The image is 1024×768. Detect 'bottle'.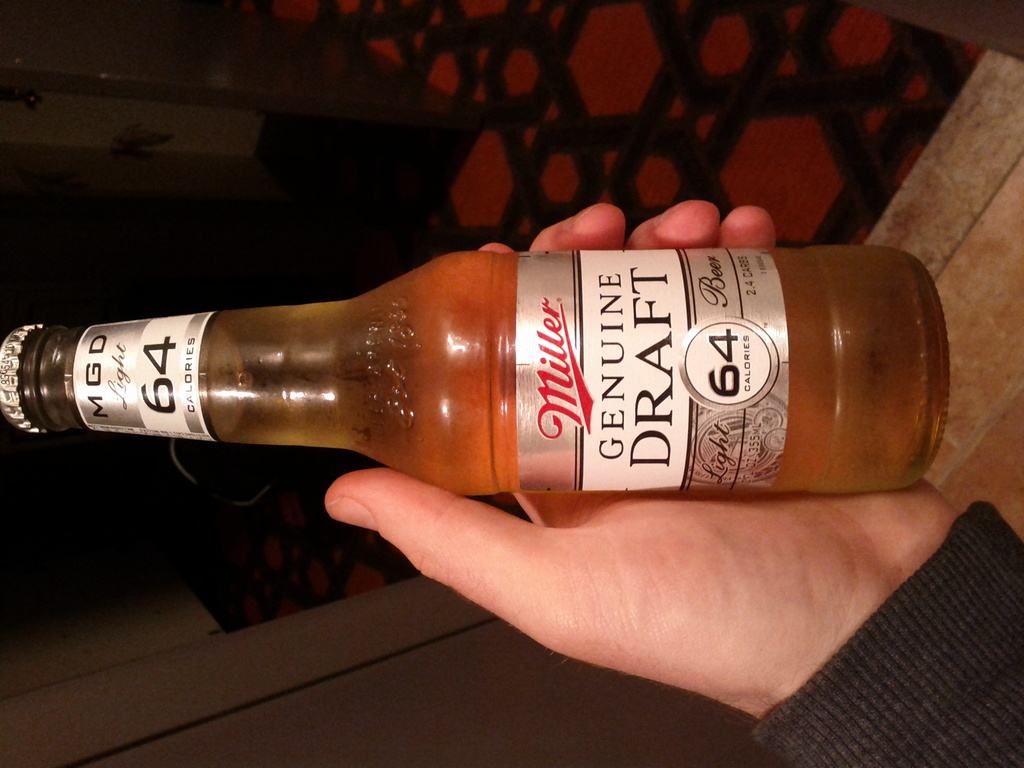
Detection: bbox(0, 206, 1011, 511).
